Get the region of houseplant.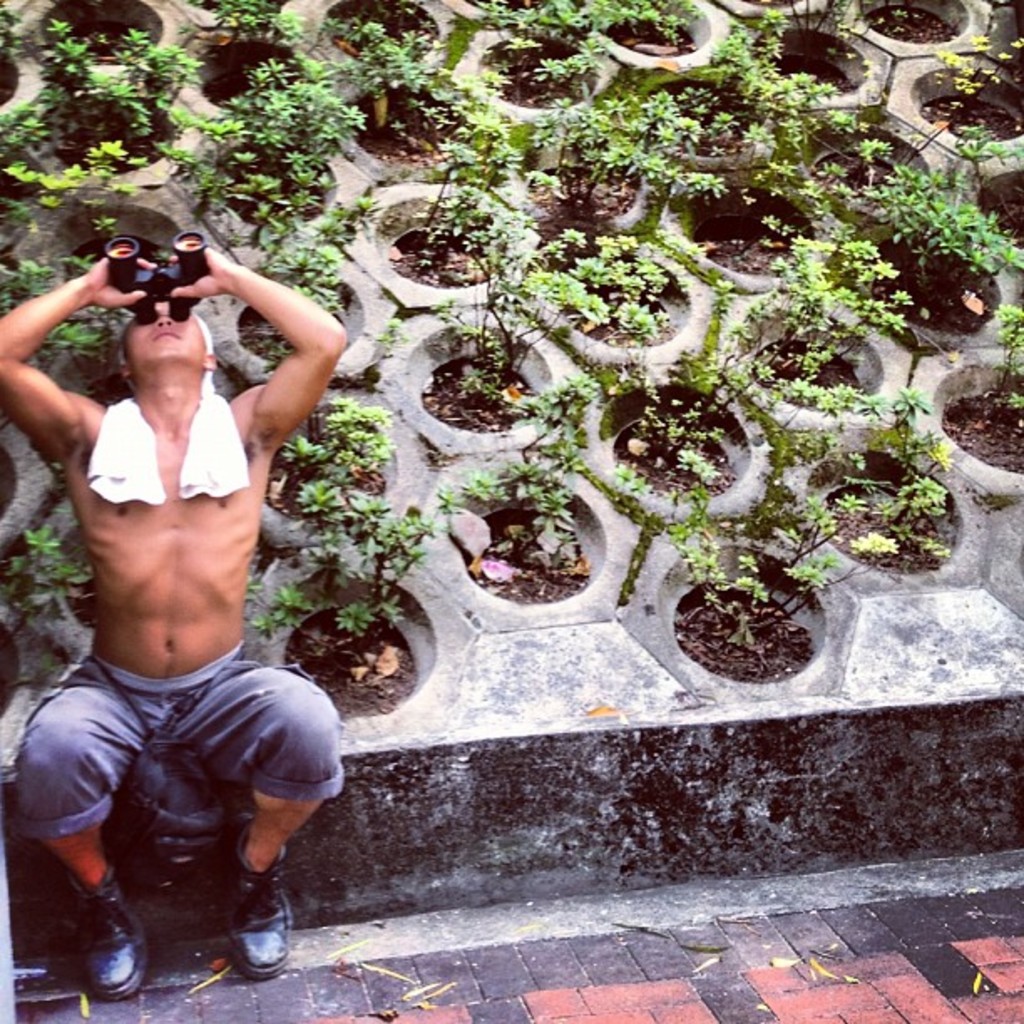
507/89/723/221.
